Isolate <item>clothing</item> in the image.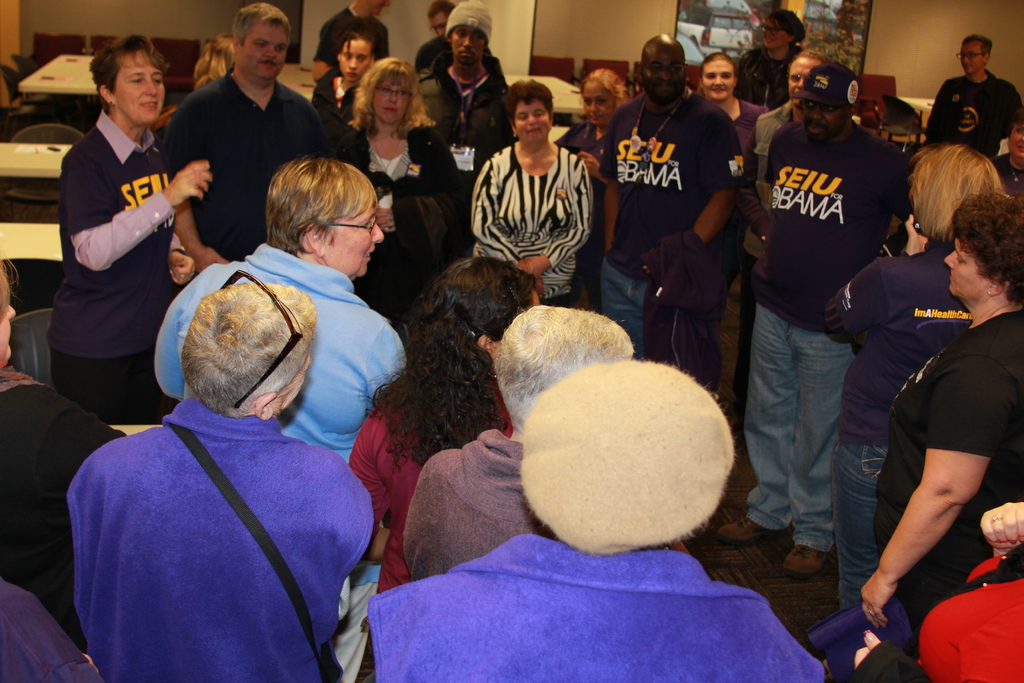
Isolated region: (x1=817, y1=261, x2=970, y2=607).
